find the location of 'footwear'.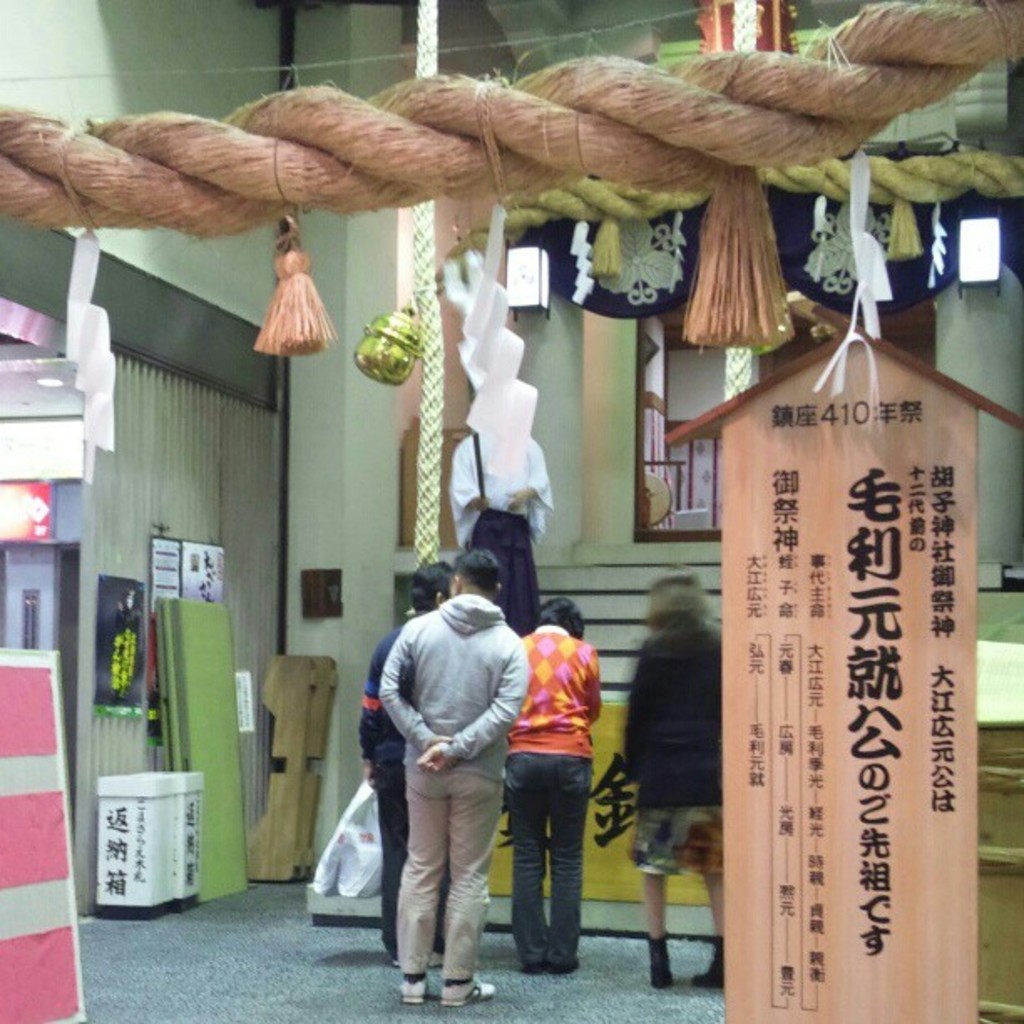
Location: Rect(641, 930, 678, 987).
